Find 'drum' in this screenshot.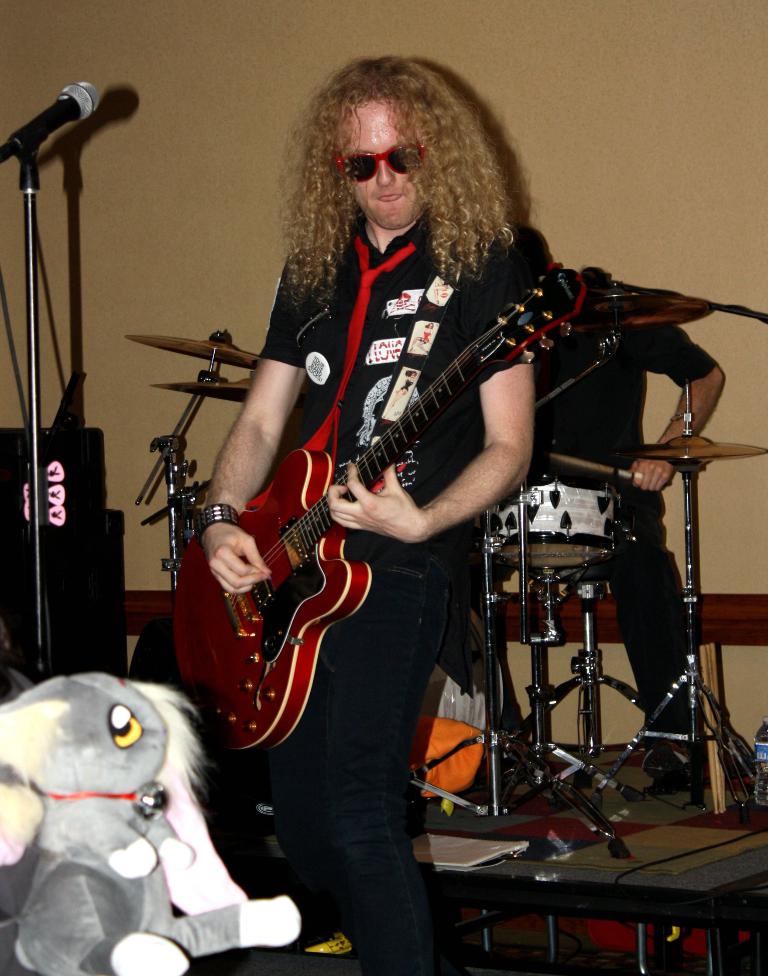
The bounding box for 'drum' is [468, 459, 623, 583].
